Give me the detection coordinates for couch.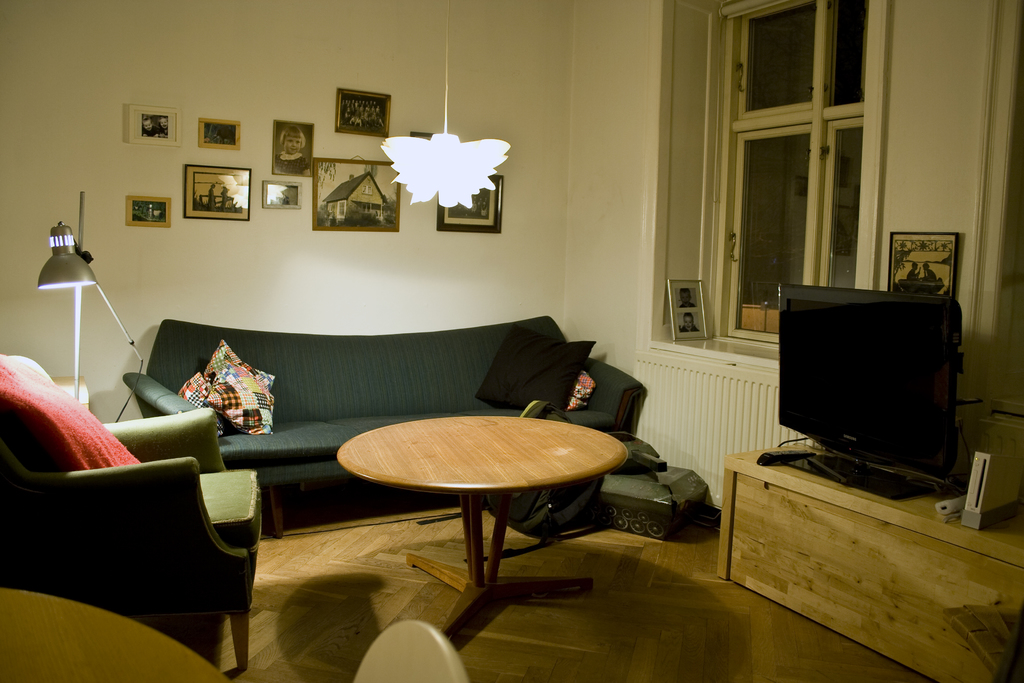
59:308:660:536.
